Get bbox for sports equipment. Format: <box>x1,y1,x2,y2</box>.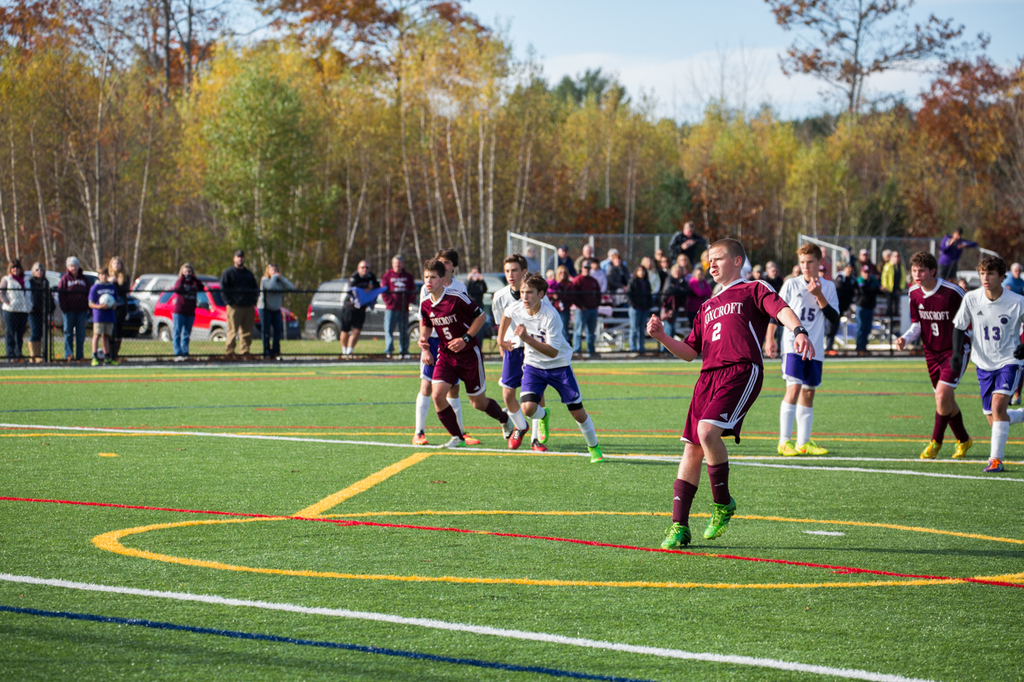
<box>795,441,830,457</box>.
